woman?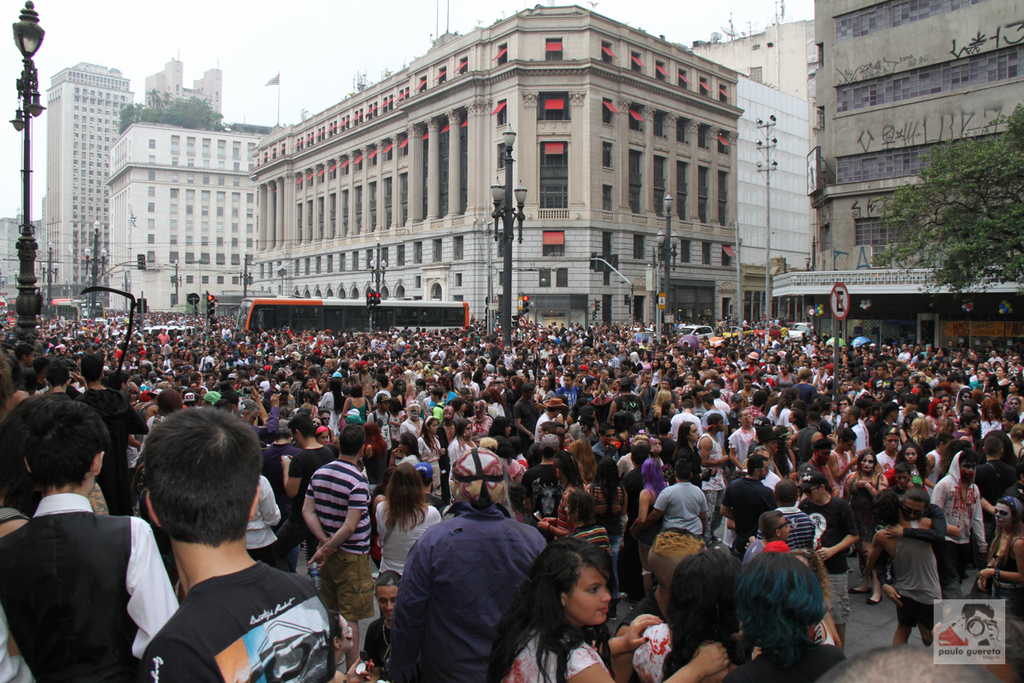
590, 384, 614, 421
